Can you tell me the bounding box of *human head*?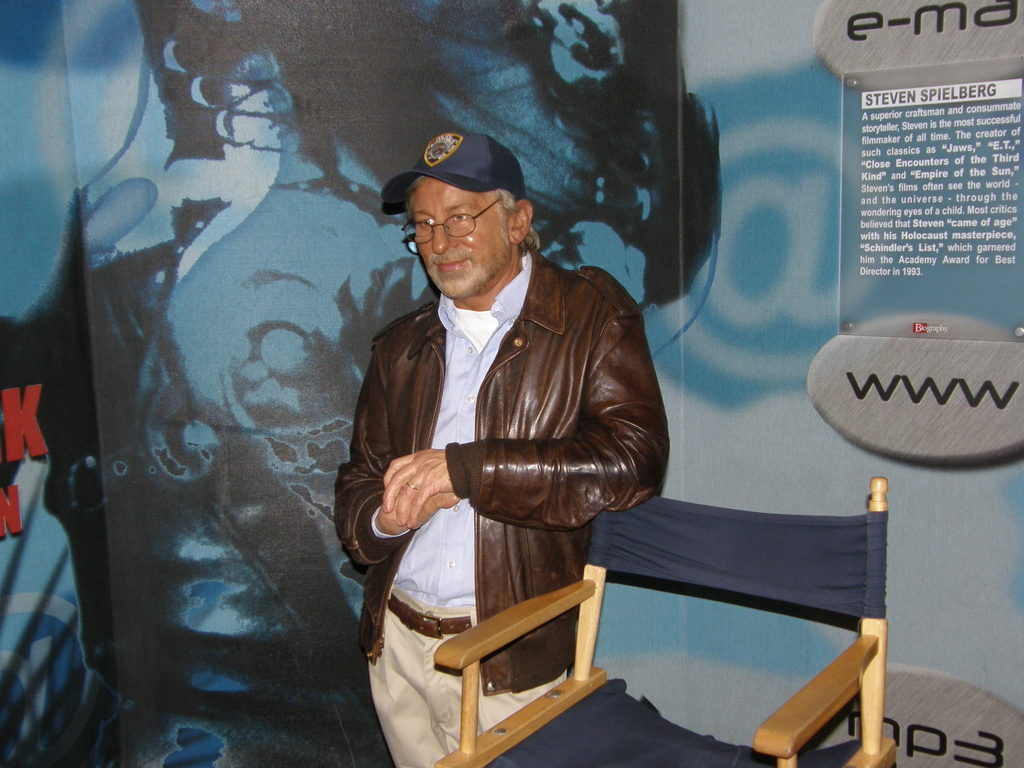
<box>392,139,538,326</box>.
